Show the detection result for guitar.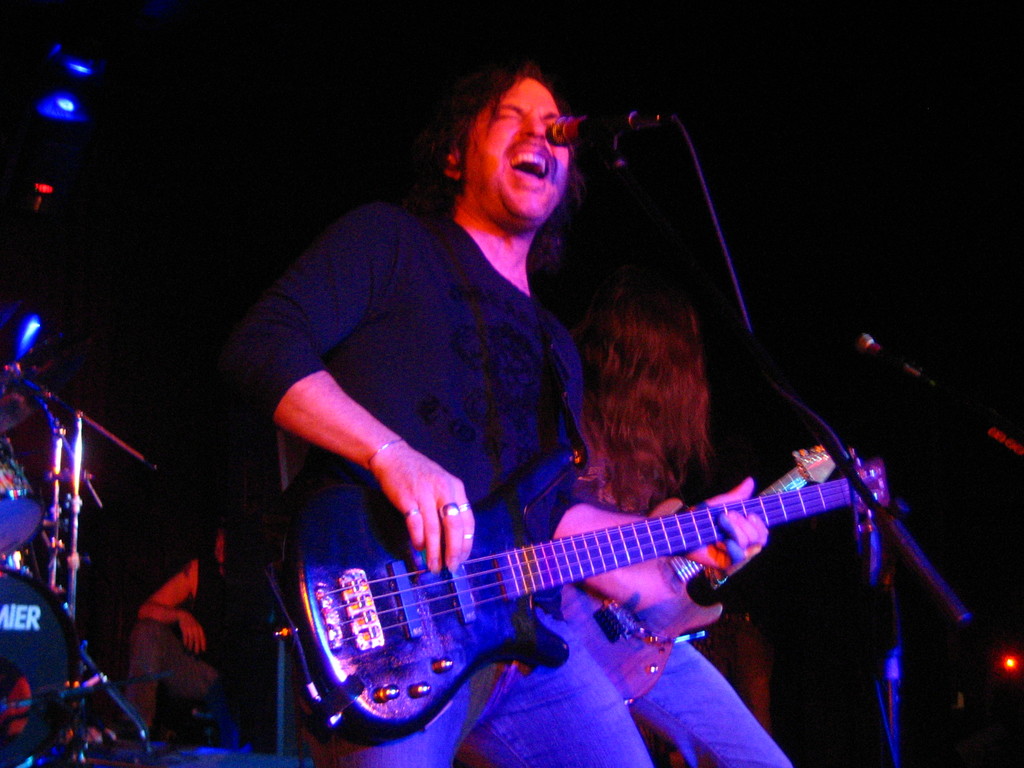
[559,445,848,707].
